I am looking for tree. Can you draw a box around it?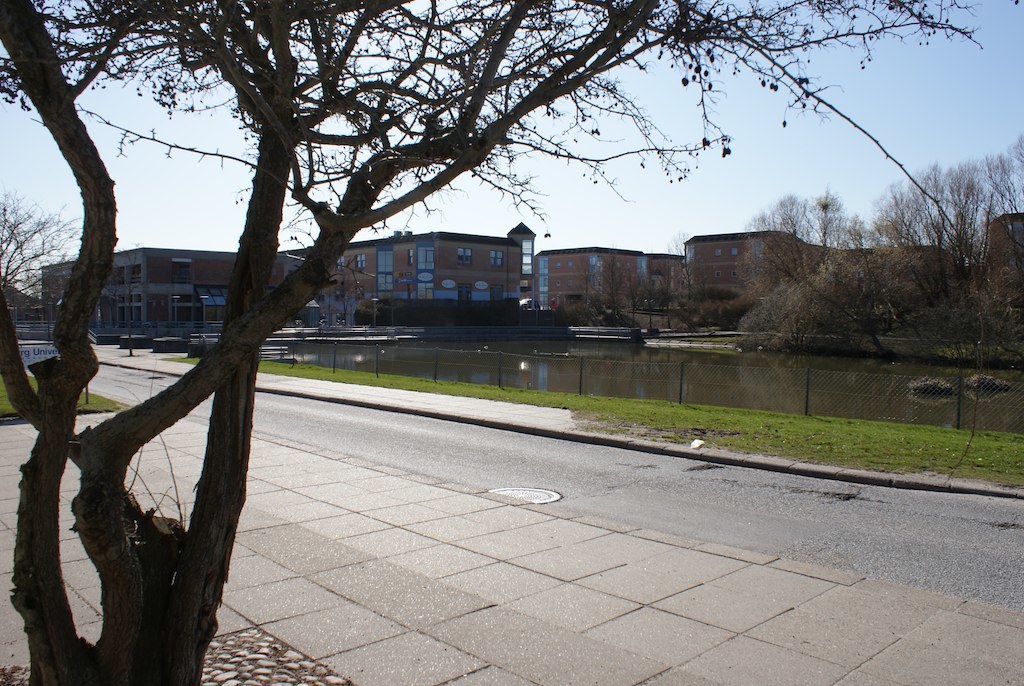
Sure, the bounding box is 0/188/115/333.
